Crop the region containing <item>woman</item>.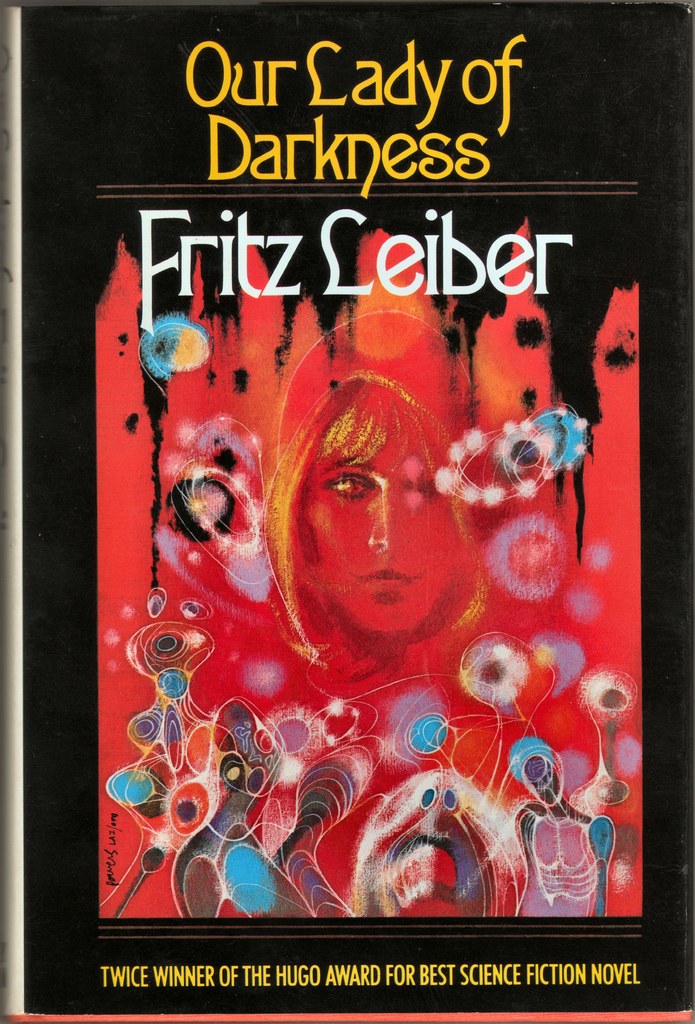
Crop region: {"x1": 255, "y1": 306, "x2": 491, "y2": 691}.
